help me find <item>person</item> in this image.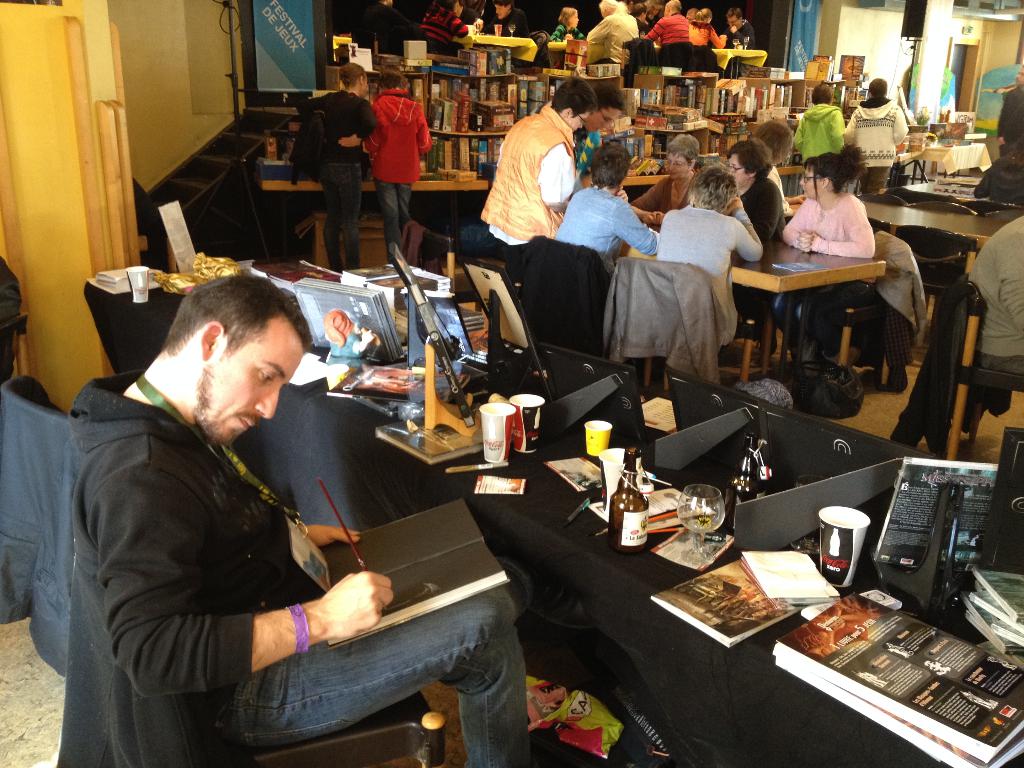
Found it: (x1=413, y1=0, x2=476, y2=80).
